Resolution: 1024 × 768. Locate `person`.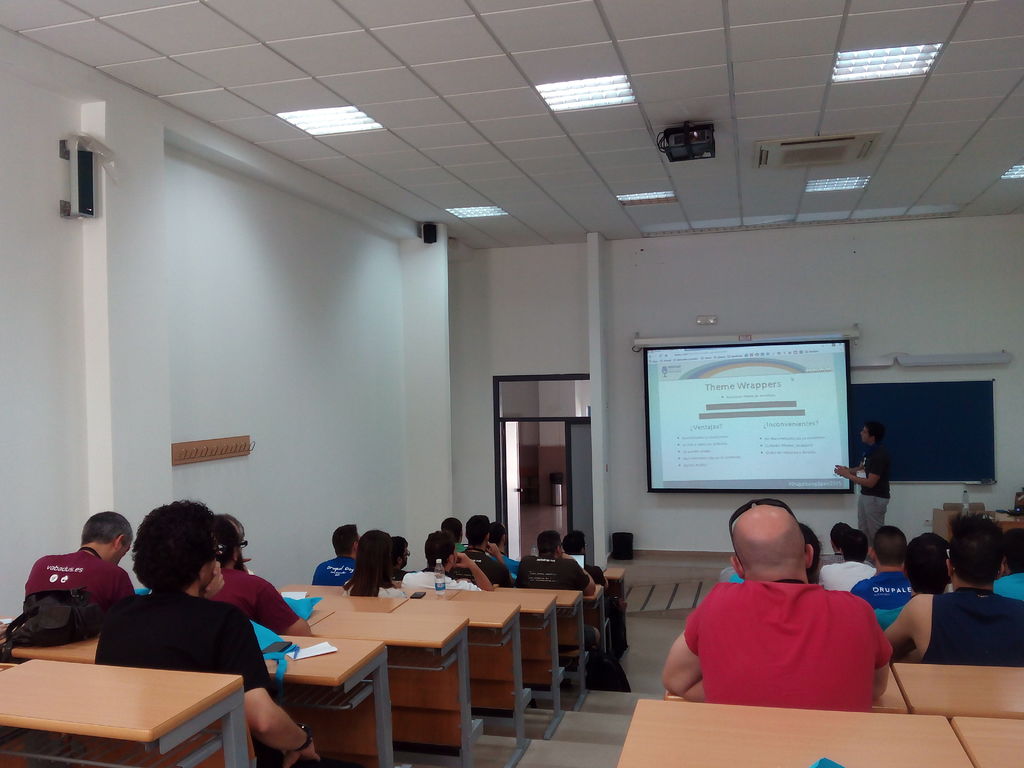
BBox(349, 525, 400, 589).
